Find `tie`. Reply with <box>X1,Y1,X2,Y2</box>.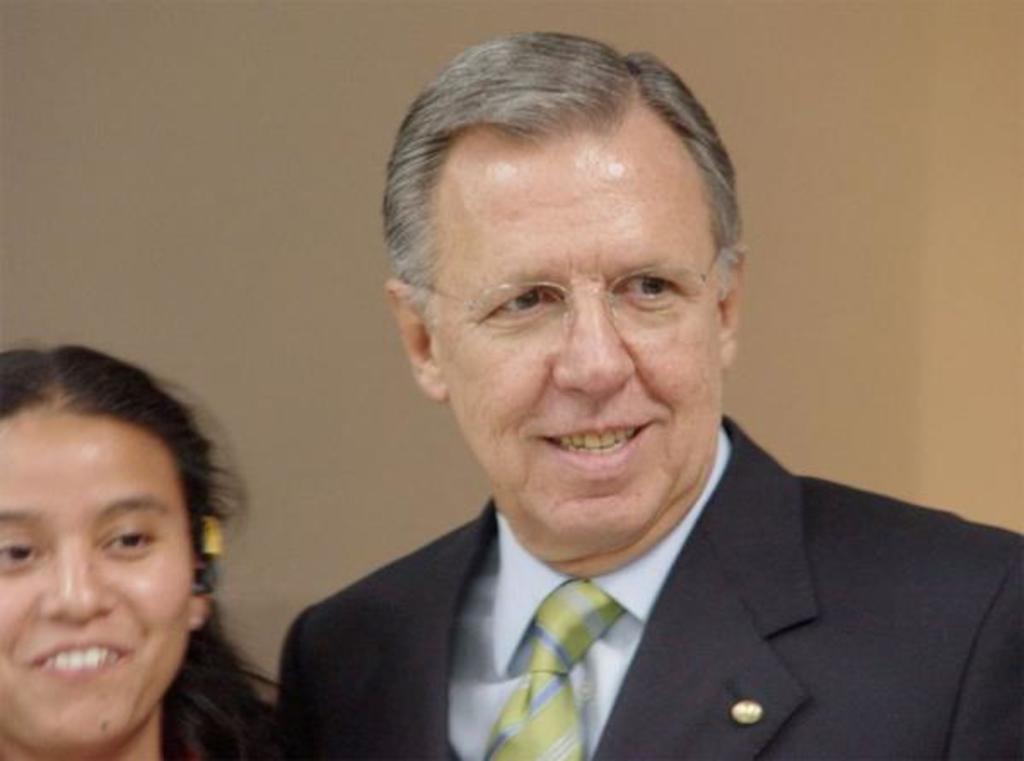
<box>480,575,631,759</box>.
